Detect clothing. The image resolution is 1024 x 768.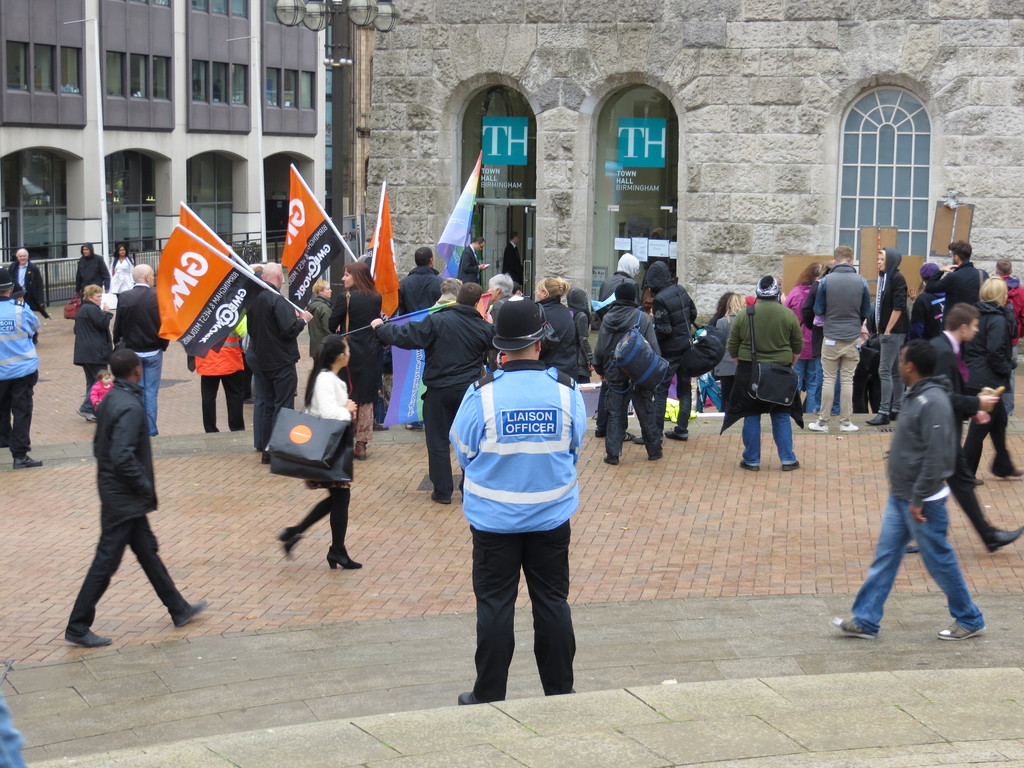
74,301,114,417.
